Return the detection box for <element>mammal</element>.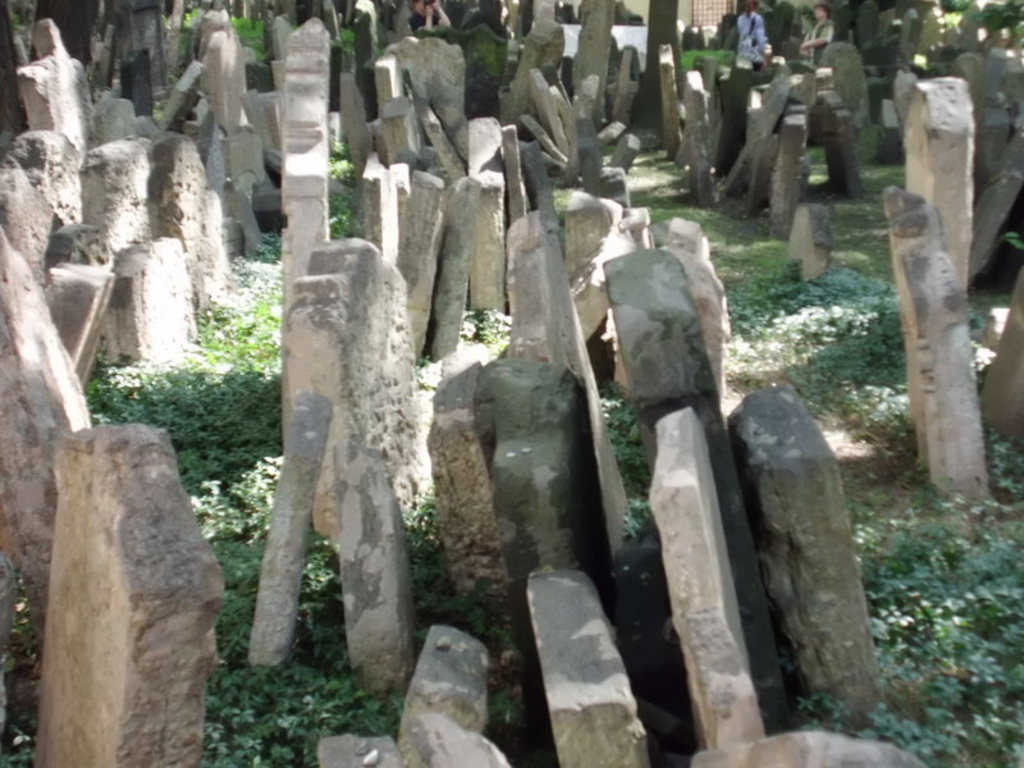
{"x1": 800, "y1": 4, "x2": 838, "y2": 58}.
